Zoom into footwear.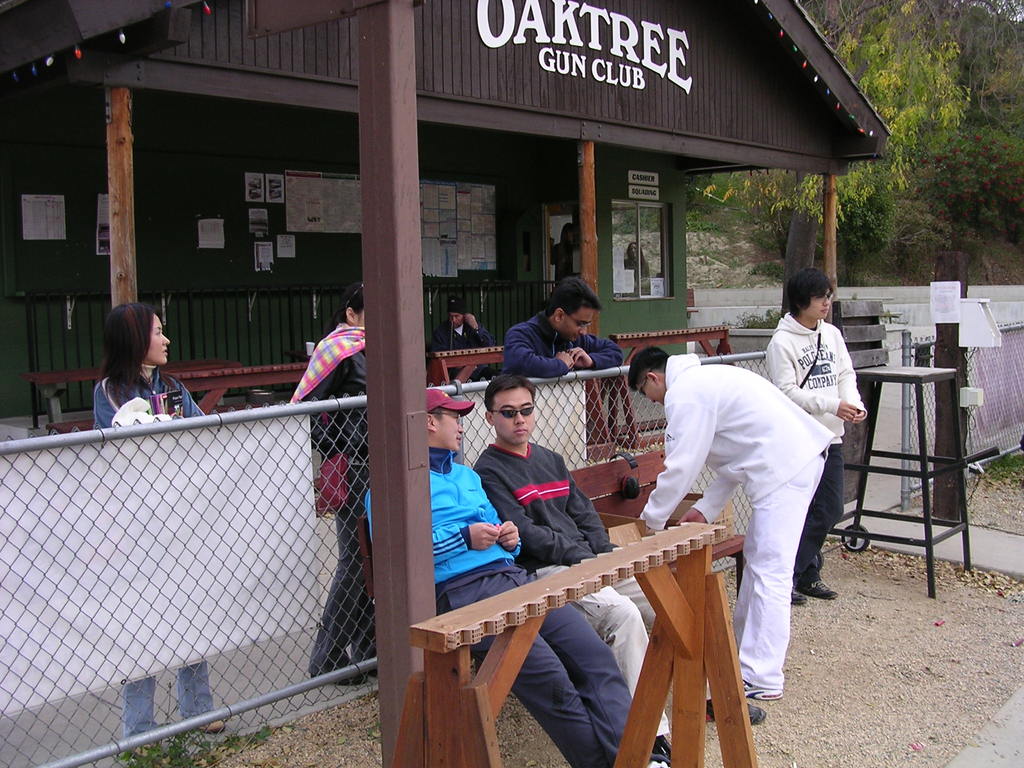
Zoom target: Rect(797, 571, 840, 603).
